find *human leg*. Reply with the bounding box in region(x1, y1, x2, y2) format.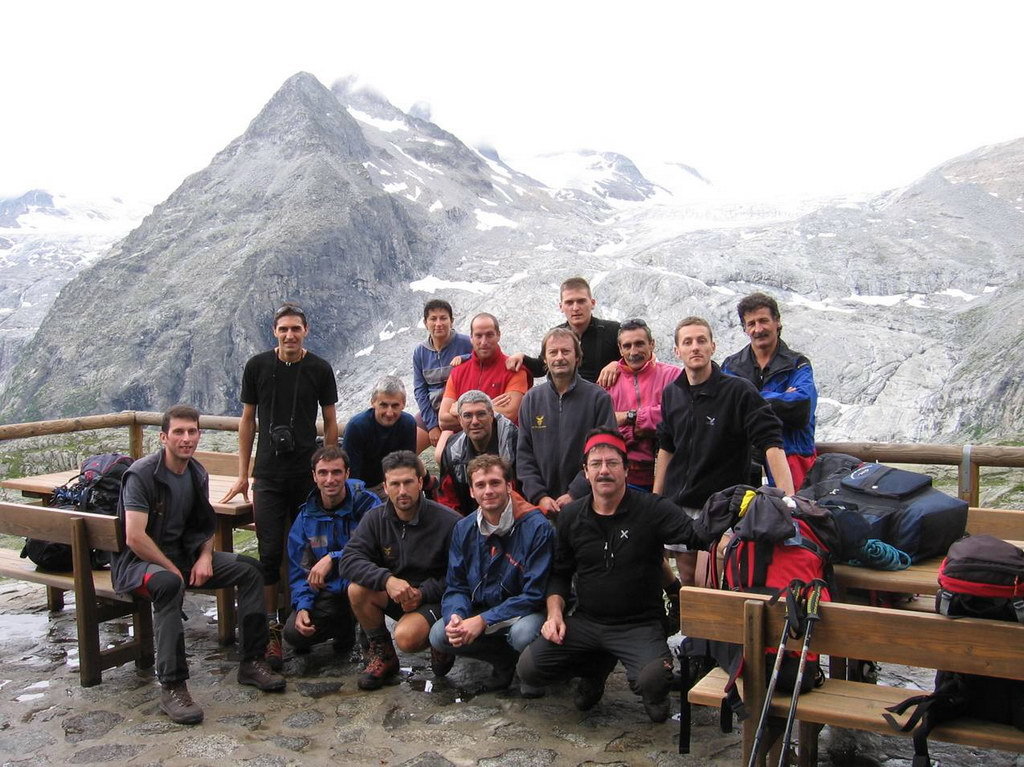
region(516, 615, 613, 709).
